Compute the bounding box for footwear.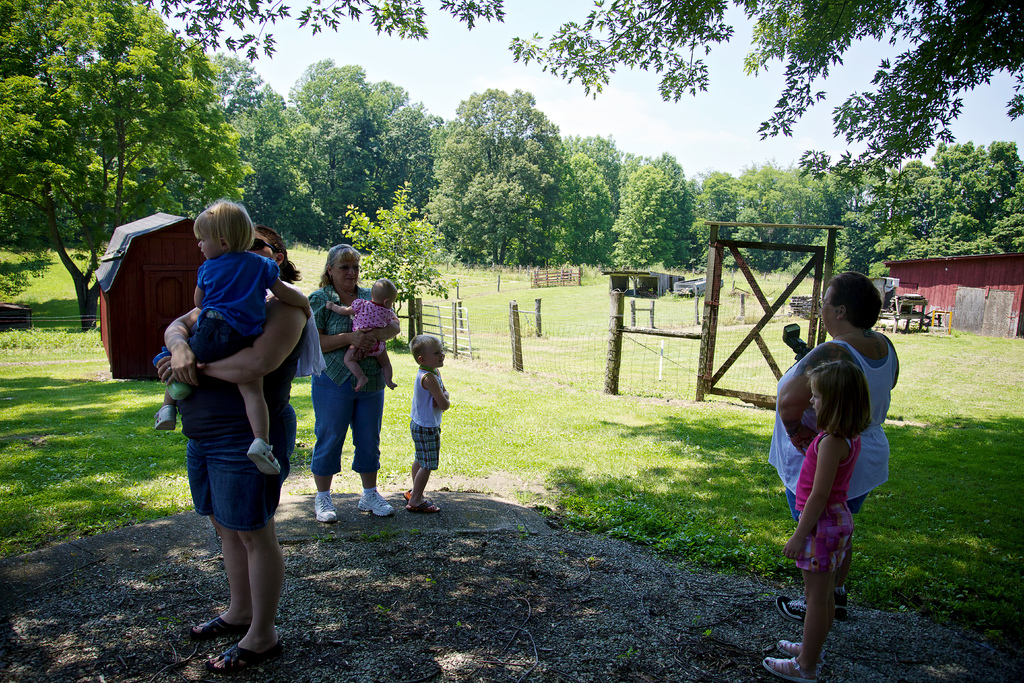
box=[354, 487, 399, 520].
